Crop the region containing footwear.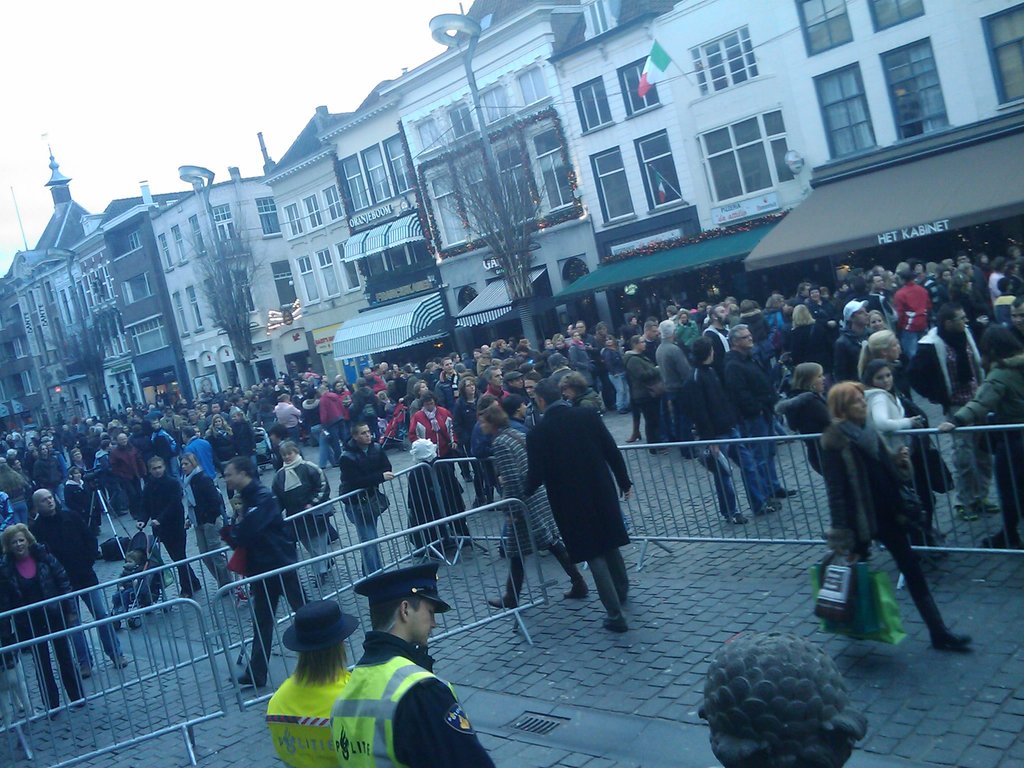
Crop region: x1=604 y1=618 x2=628 y2=634.
